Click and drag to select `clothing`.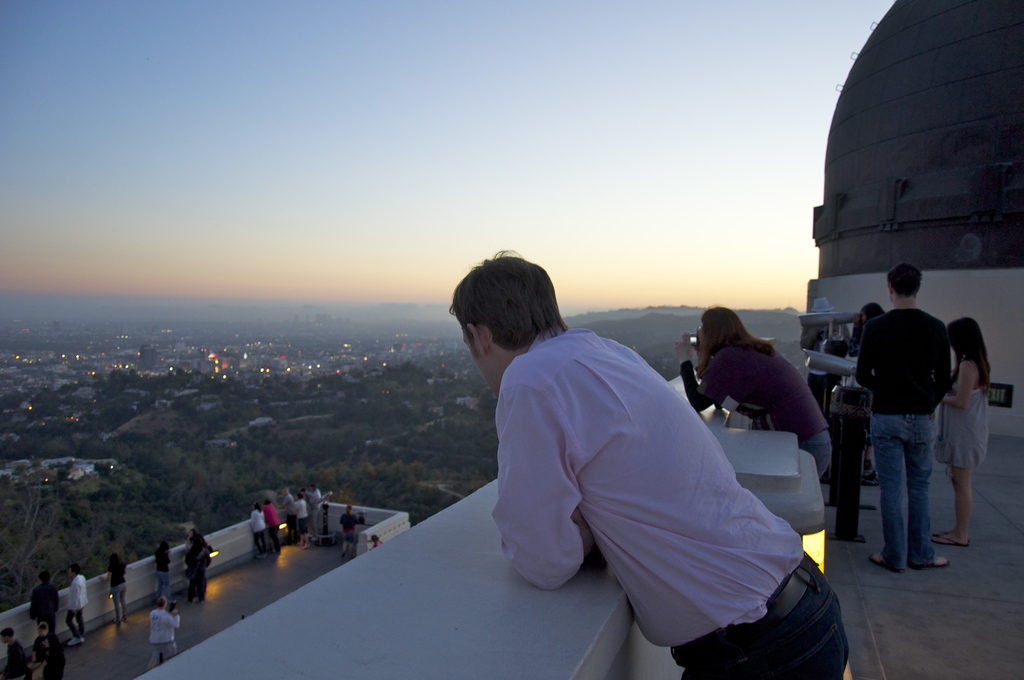
Selection: {"x1": 174, "y1": 535, "x2": 213, "y2": 611}.
